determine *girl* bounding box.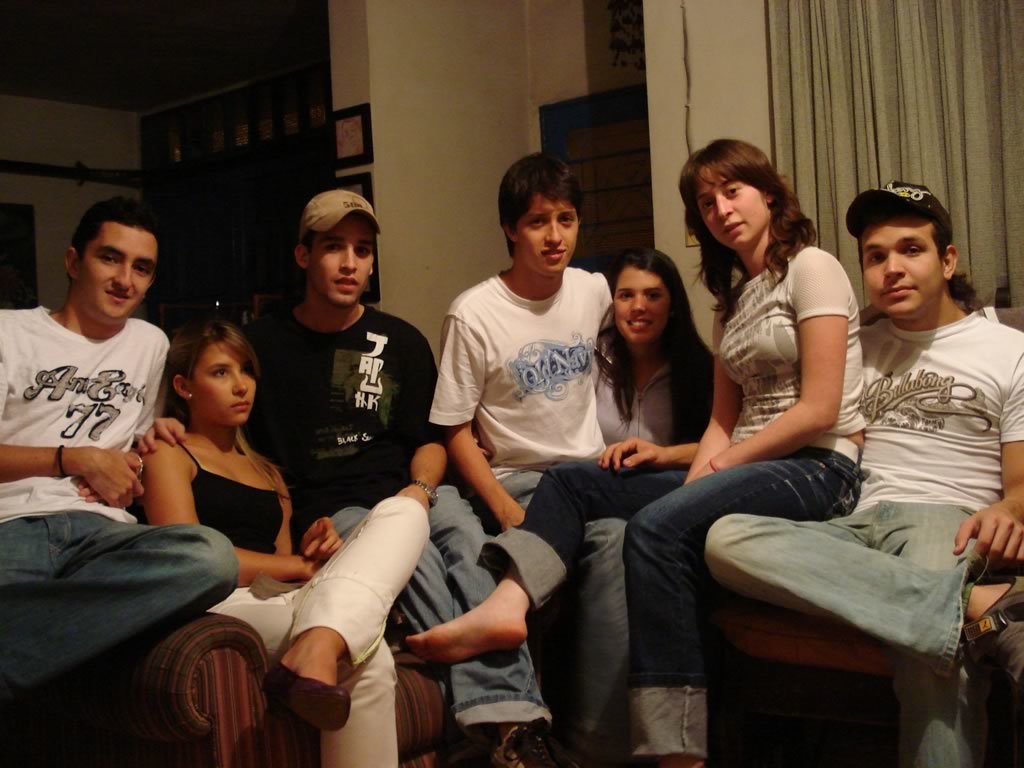
Determined: (x1=596, y1=244, x2=715, y2=446).
